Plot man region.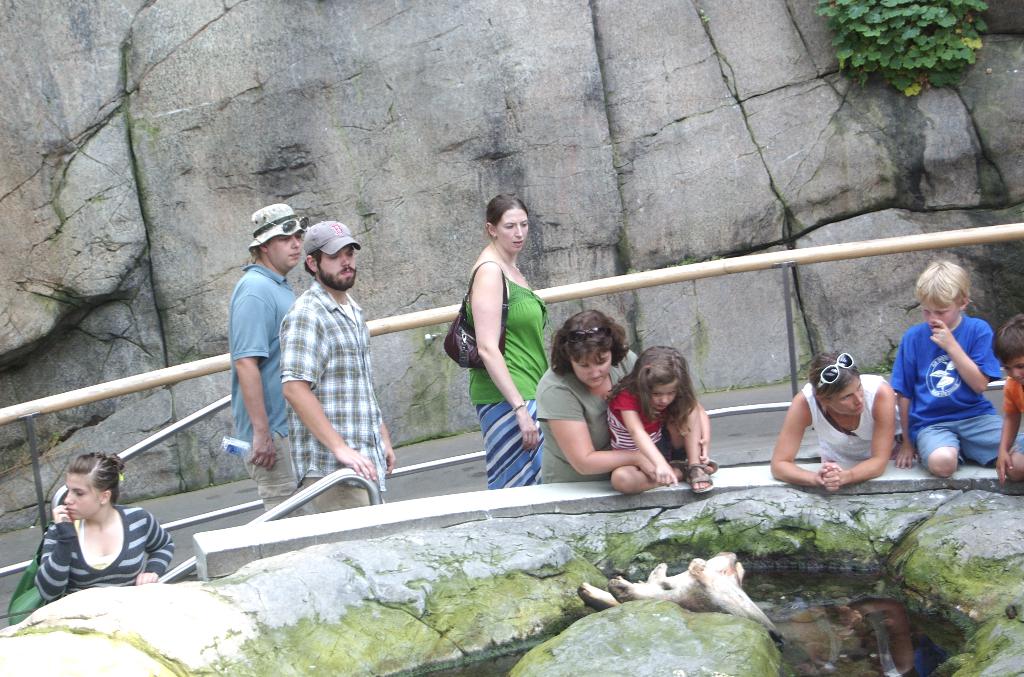
Plotted at Rect(229, 199, 330, 520).
